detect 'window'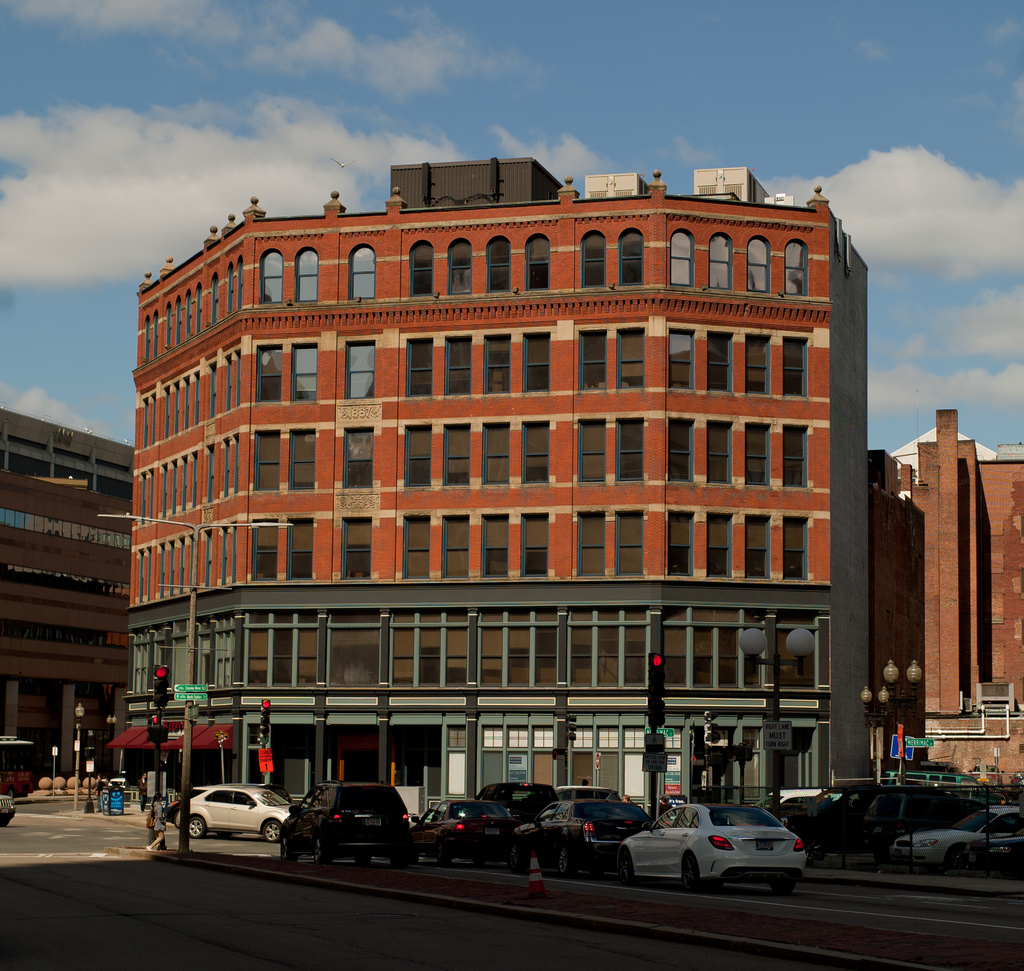
pyautogui.locateOnScreen(625, 726, 644, 744)
